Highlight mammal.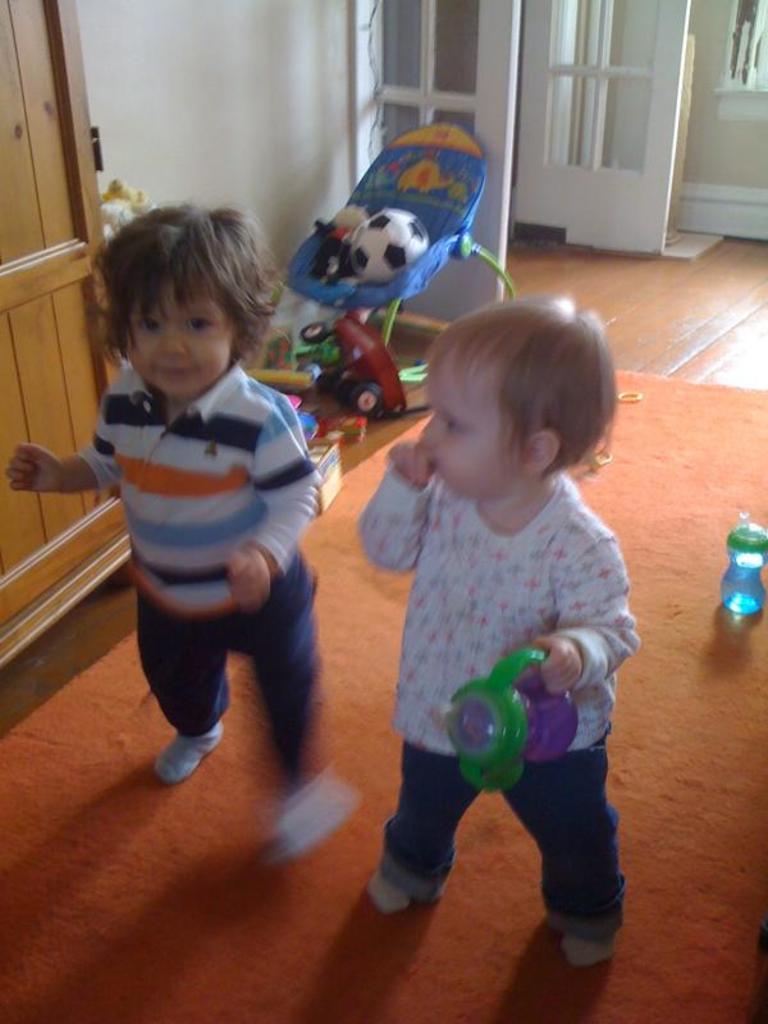
Highlighted region: rect(4, 196, 360, 863).
